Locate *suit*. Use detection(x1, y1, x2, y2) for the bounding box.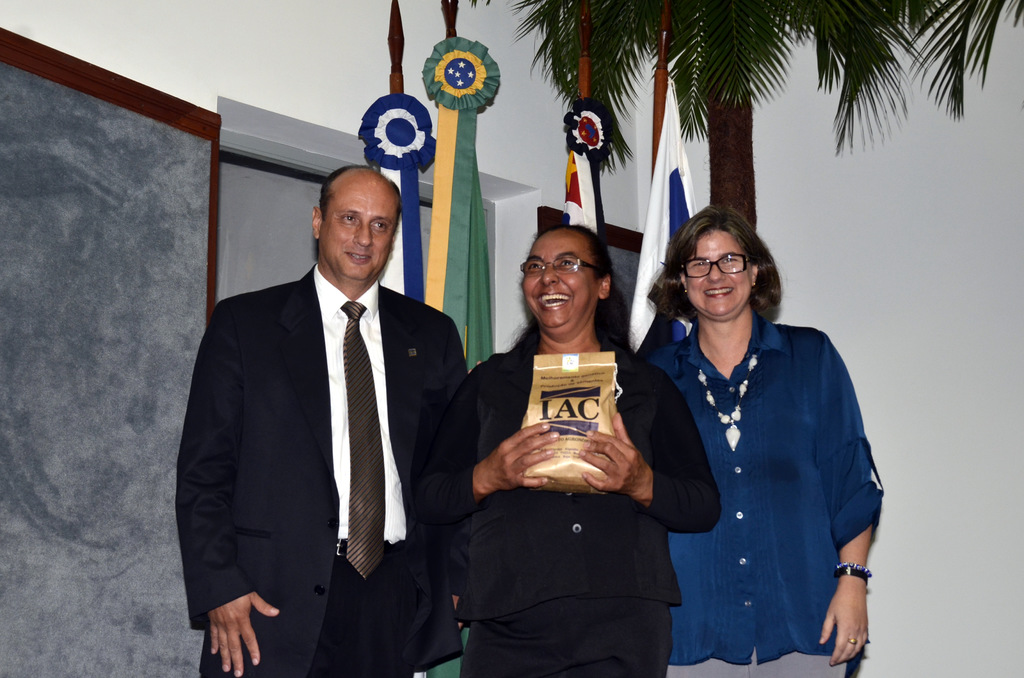
detection(175, 254, 468, 677).
